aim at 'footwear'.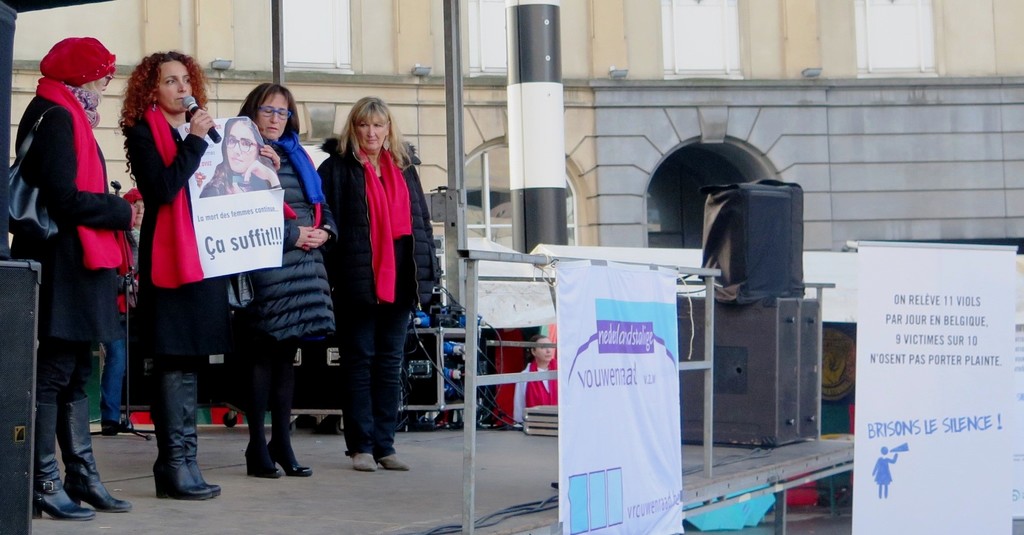
Aimed at <bbox>379, 450, 410, 469</bbox>.
